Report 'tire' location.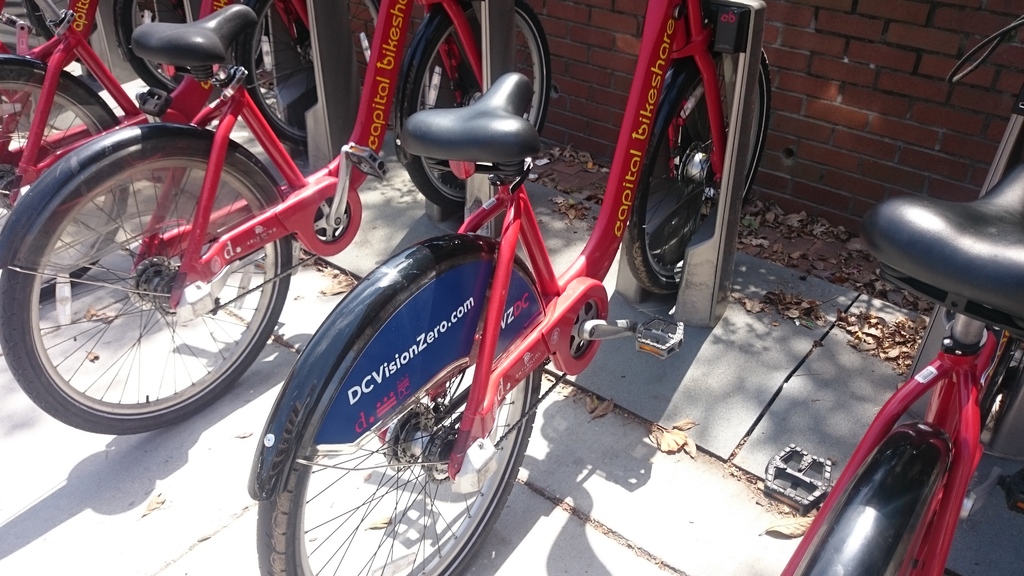
Report: Rect(28, 0, 145, 63).
